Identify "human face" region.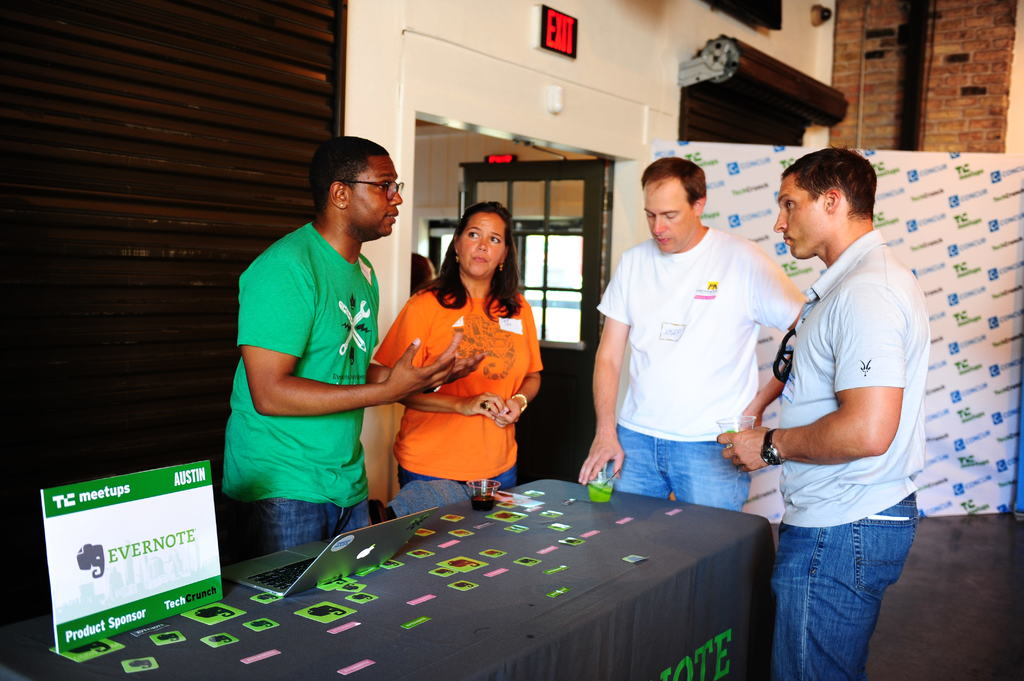
Region: bbox=[458, 214, 506, 280].
